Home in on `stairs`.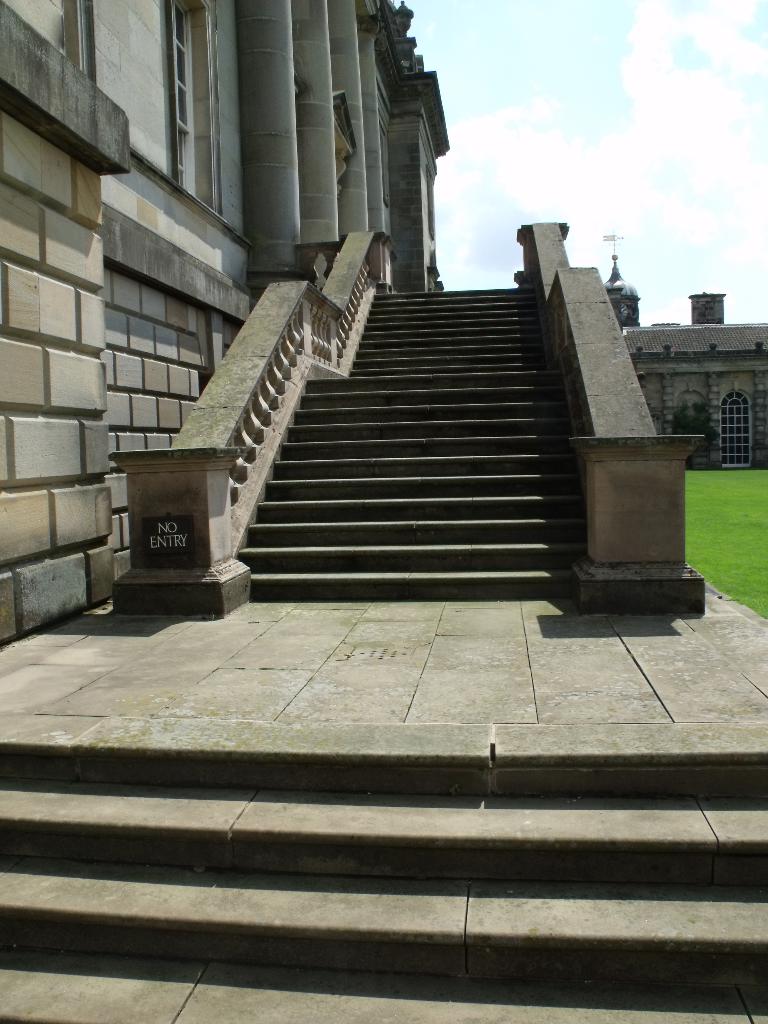
Homed in at select_region(238, 287, 589, 609).
